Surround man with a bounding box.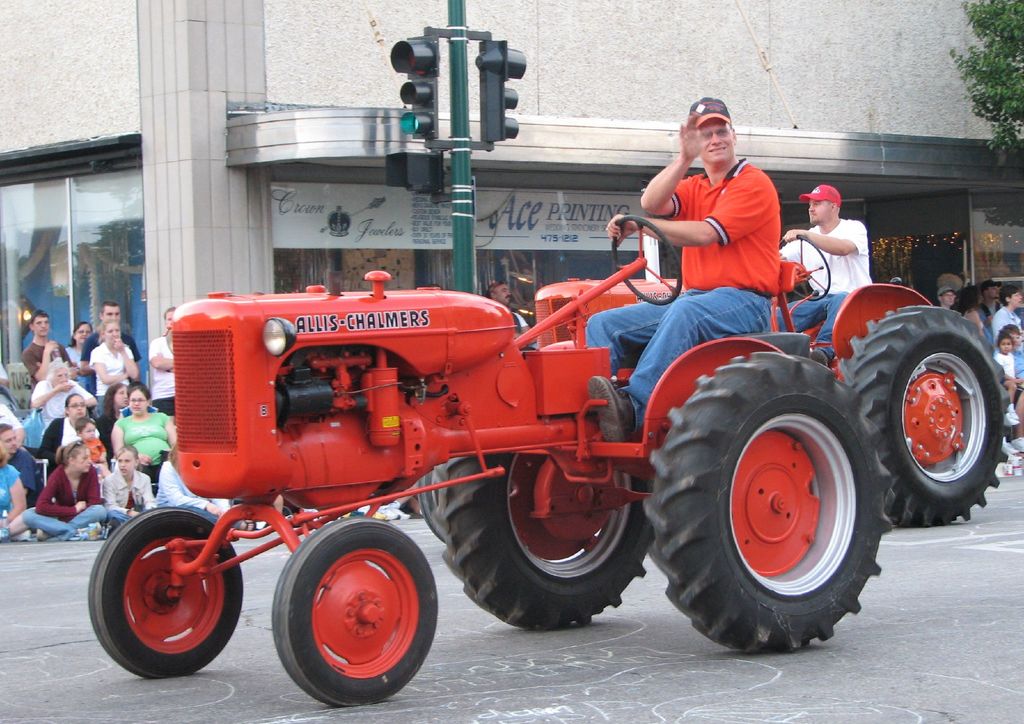
(140, 308, 180, 422).
